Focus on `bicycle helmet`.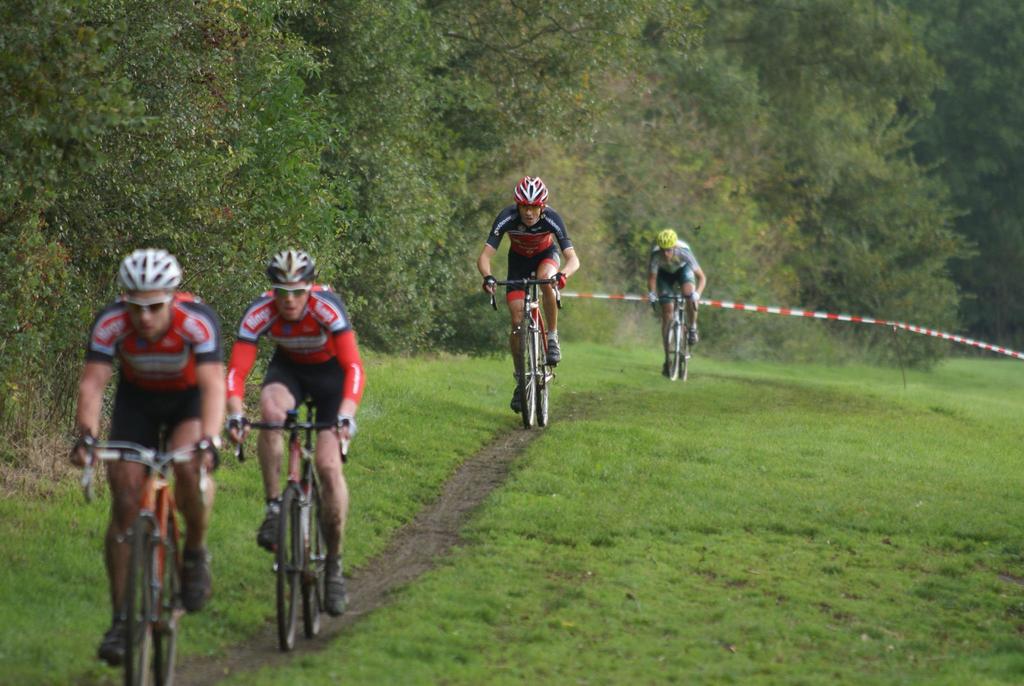
Focused at detection(123, 243, 179, 295).
